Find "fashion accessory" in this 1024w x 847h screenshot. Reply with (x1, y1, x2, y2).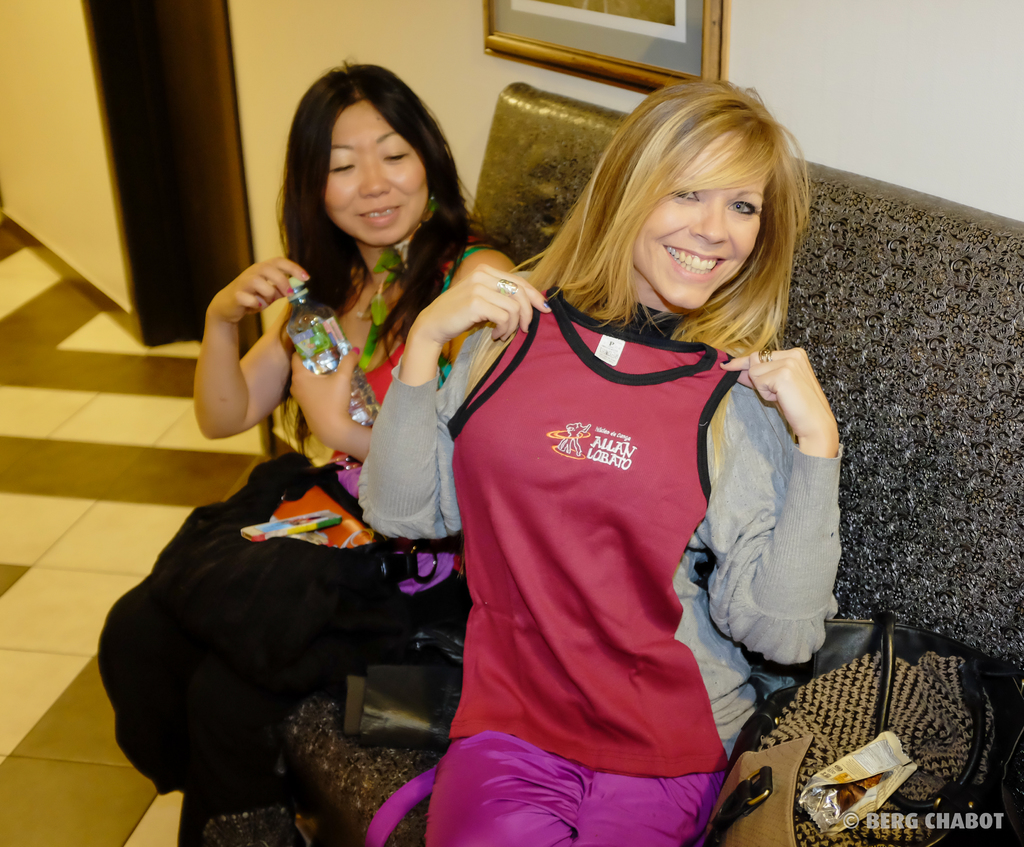
(694, 733, 813, 846).
